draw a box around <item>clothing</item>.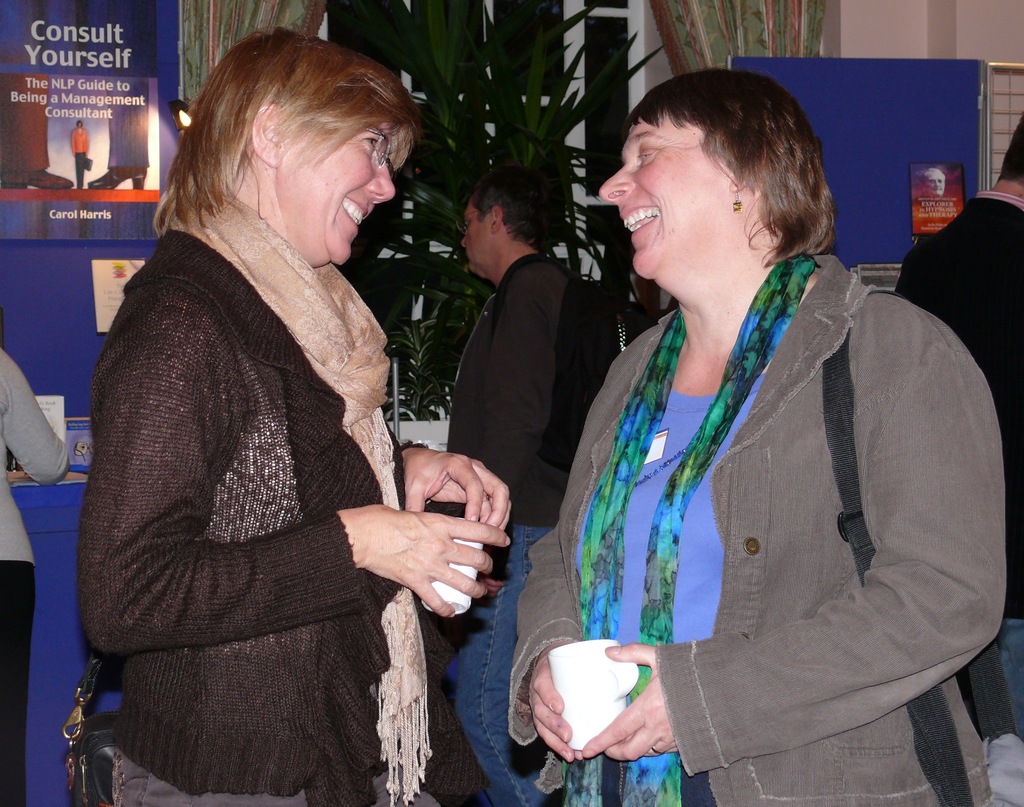
444/255/597/806.
